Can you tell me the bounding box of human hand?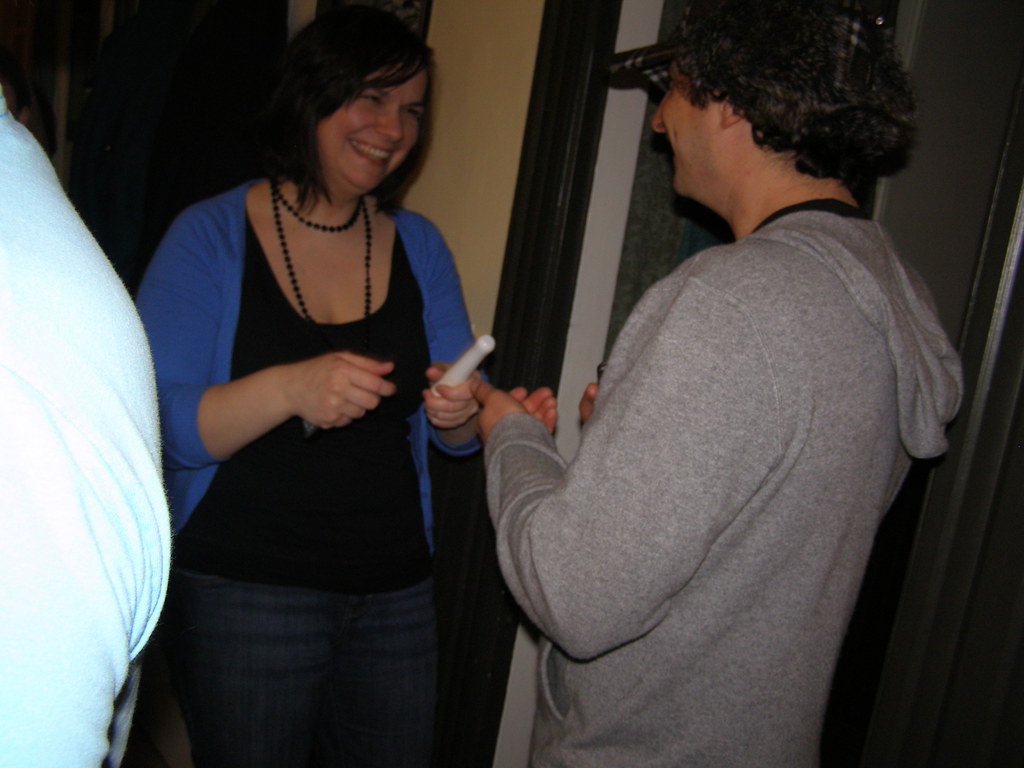
l=576, t=380, r=600, b=428.
